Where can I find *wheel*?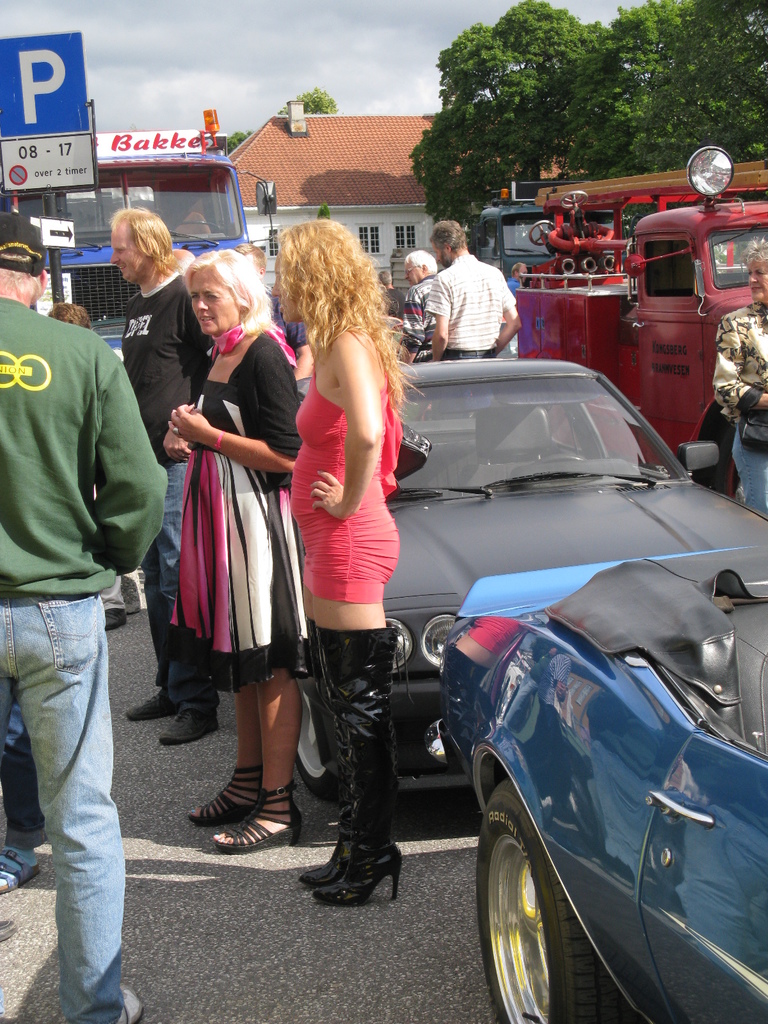
You can find it at box=[536, 452, 585, 465].
